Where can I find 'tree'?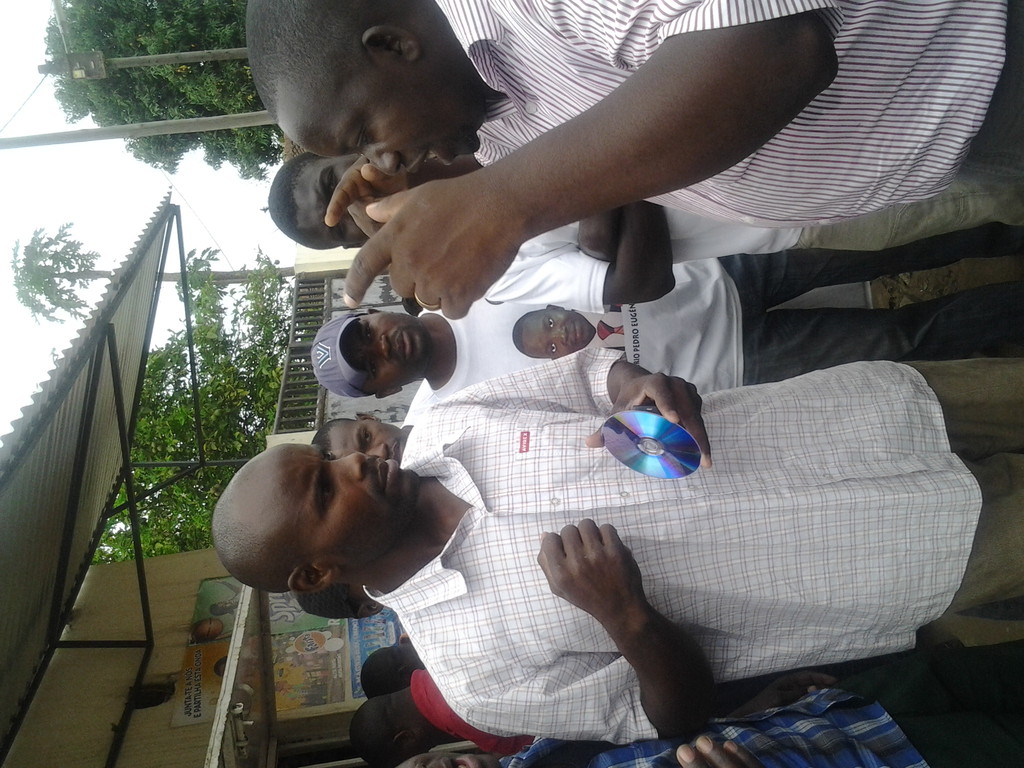
You can find it at left=45, top=0, right=284, bottom=180.
